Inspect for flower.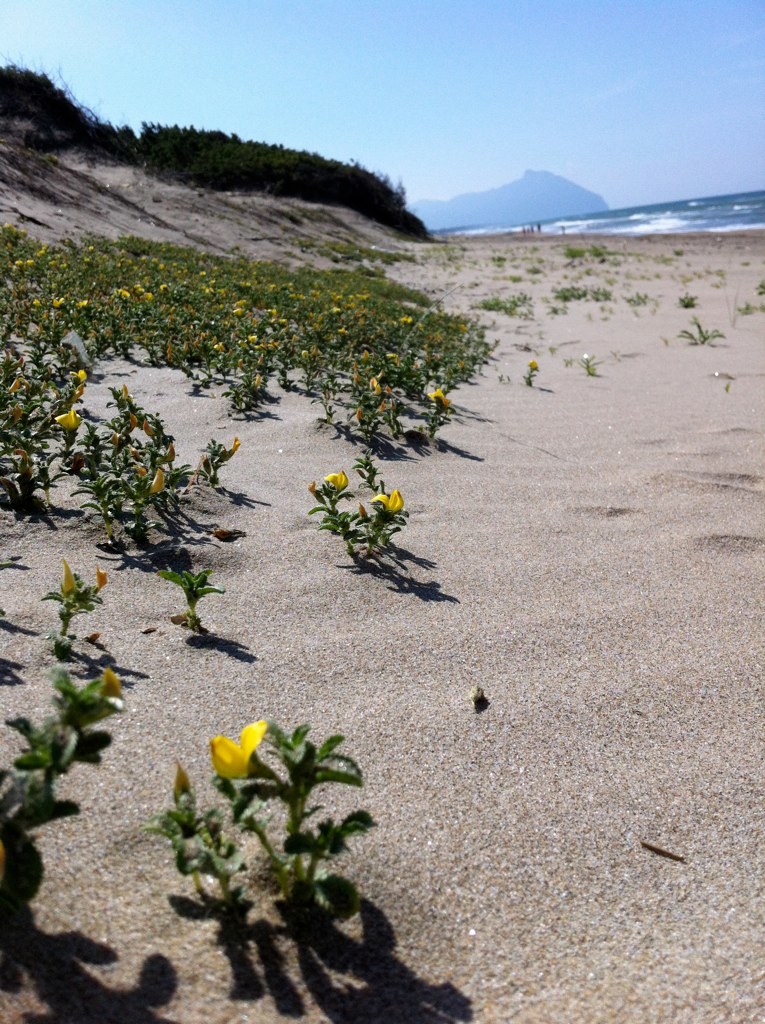
Inspection: 395, 317, 418, 328.
